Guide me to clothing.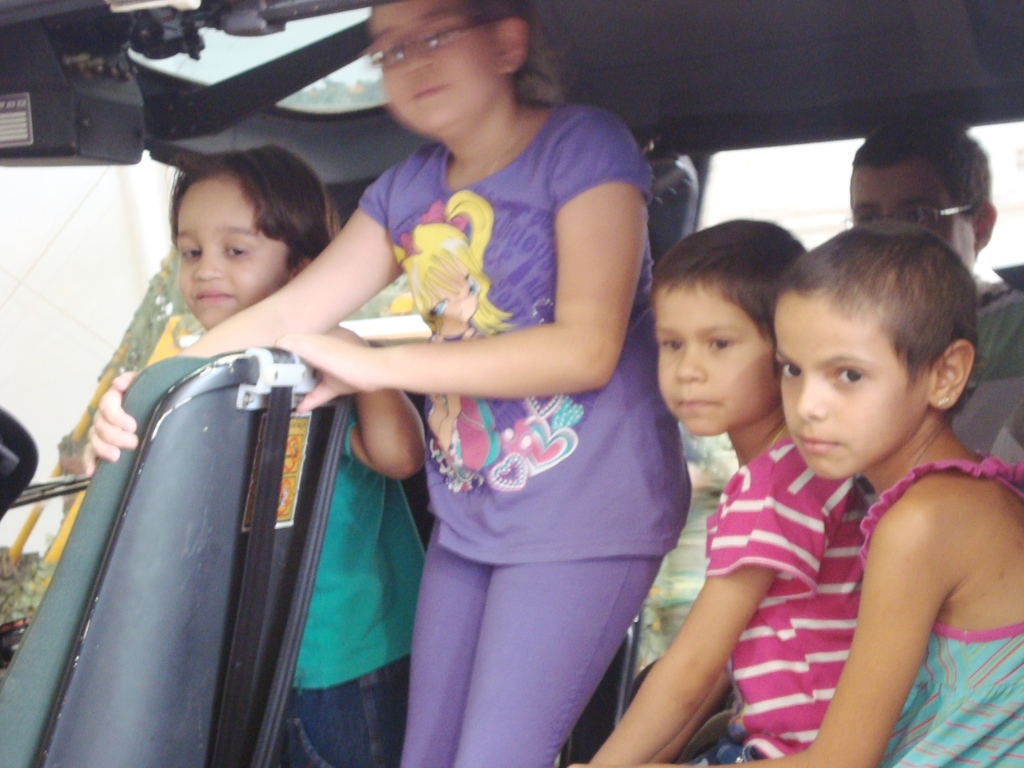
Guidance: 688, 438, 872, 764.
